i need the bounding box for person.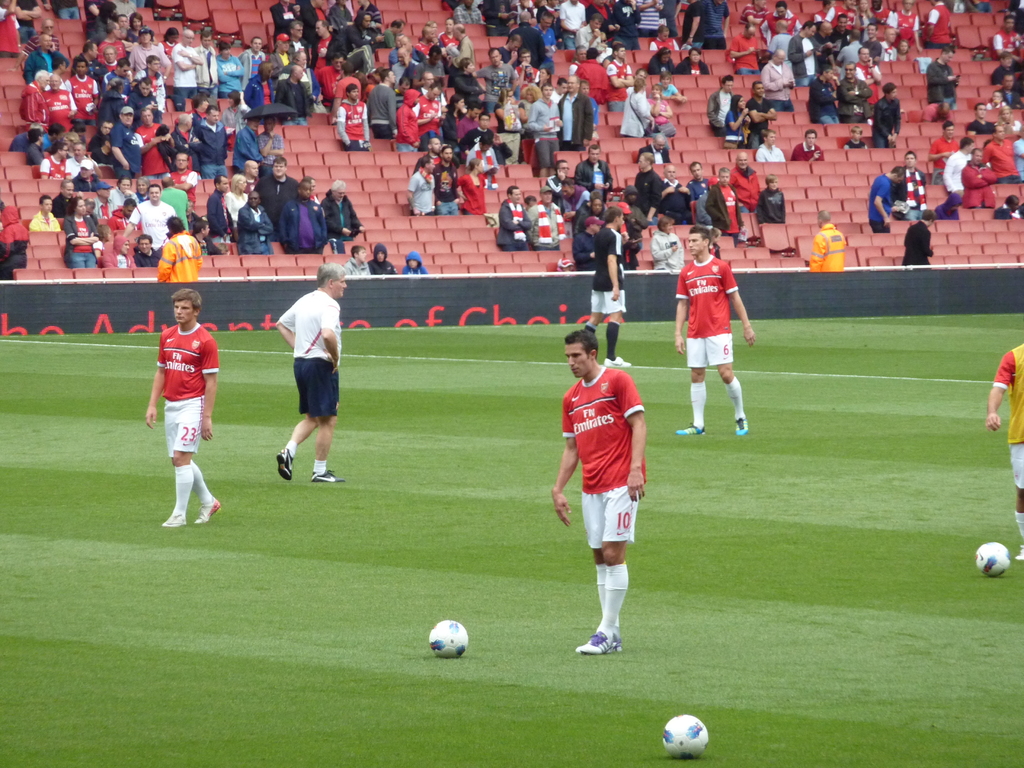
Here it is: 614/202/640/268.
